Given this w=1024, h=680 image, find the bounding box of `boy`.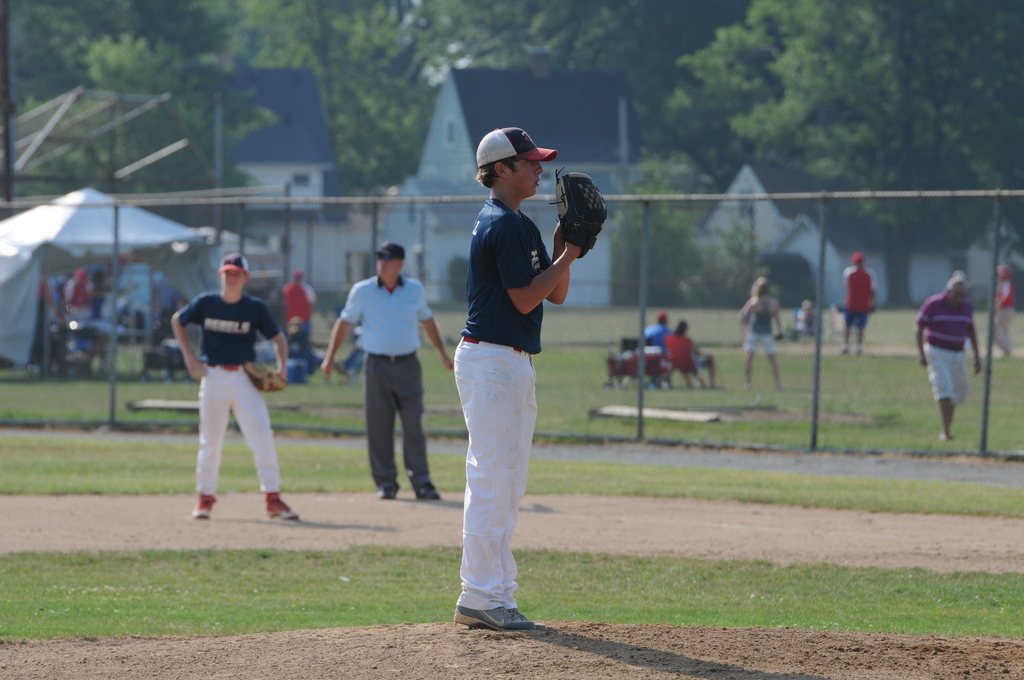
left=452, top=127, right=606, bottom=630.
